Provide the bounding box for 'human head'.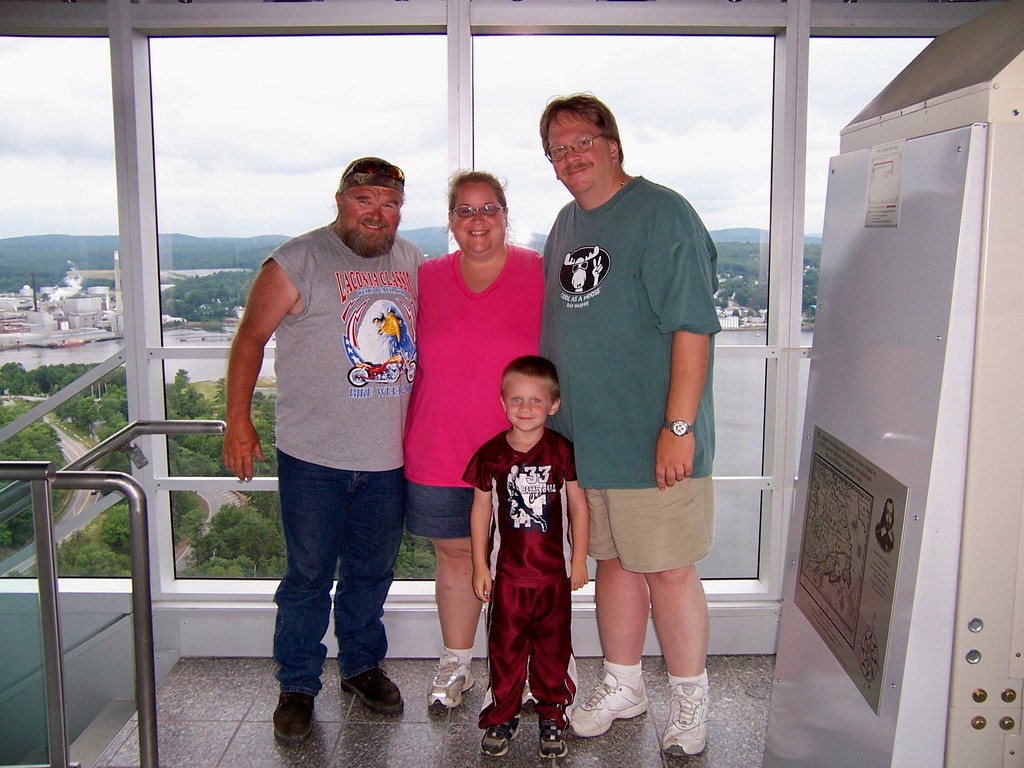
region(495, 355, 561, 431).
